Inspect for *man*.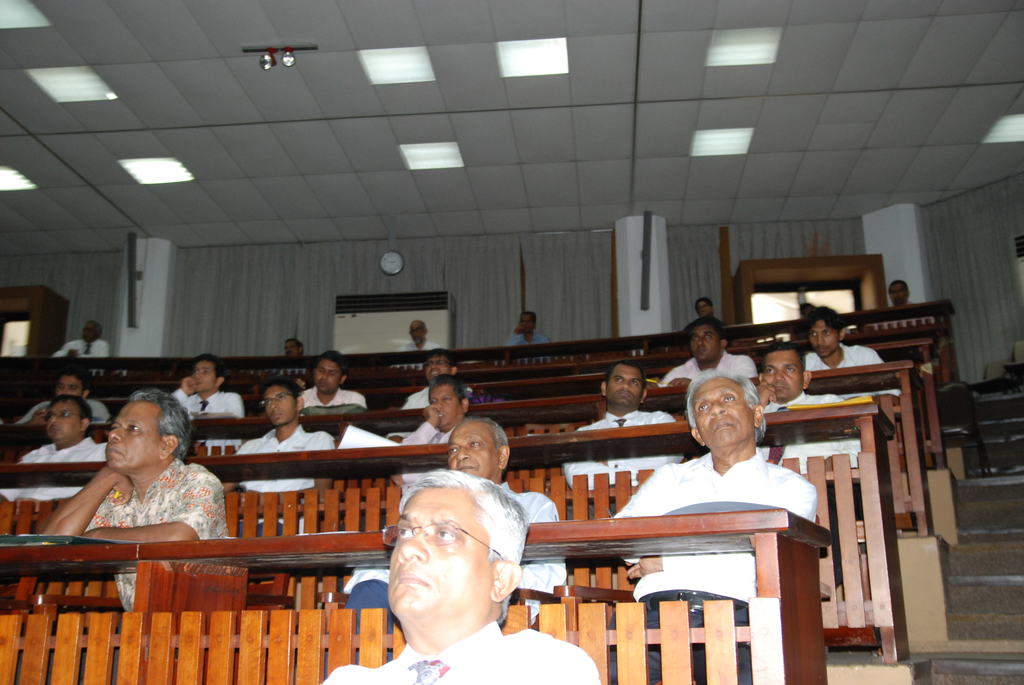
Inspection: {"left": 0, "top": 389, "right": 113, "bottom": 505}.
